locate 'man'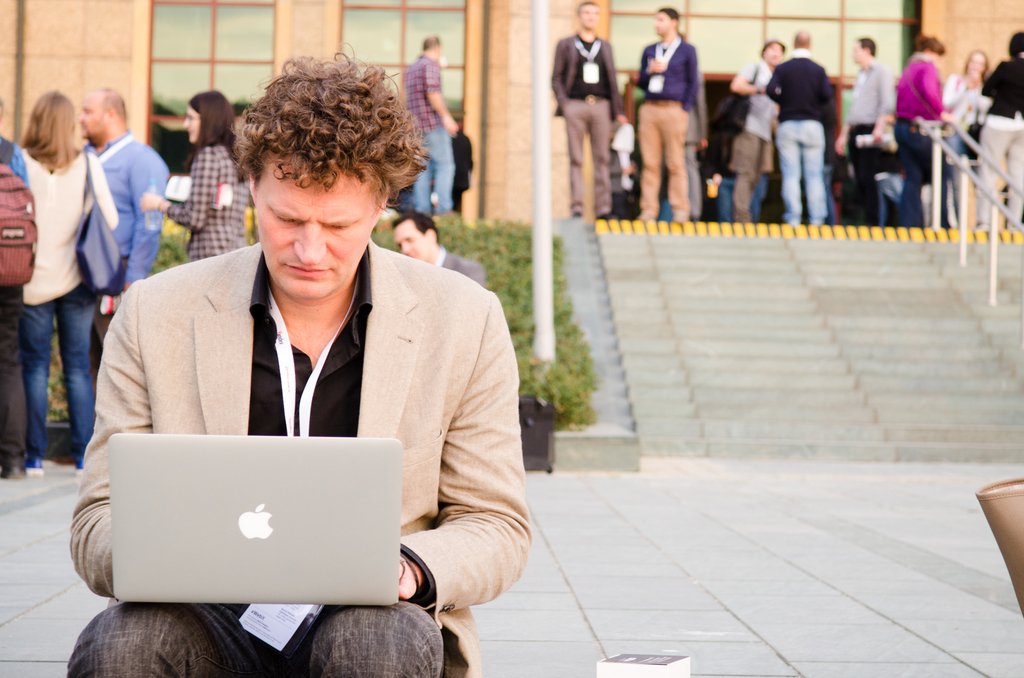
637,10,698,223
